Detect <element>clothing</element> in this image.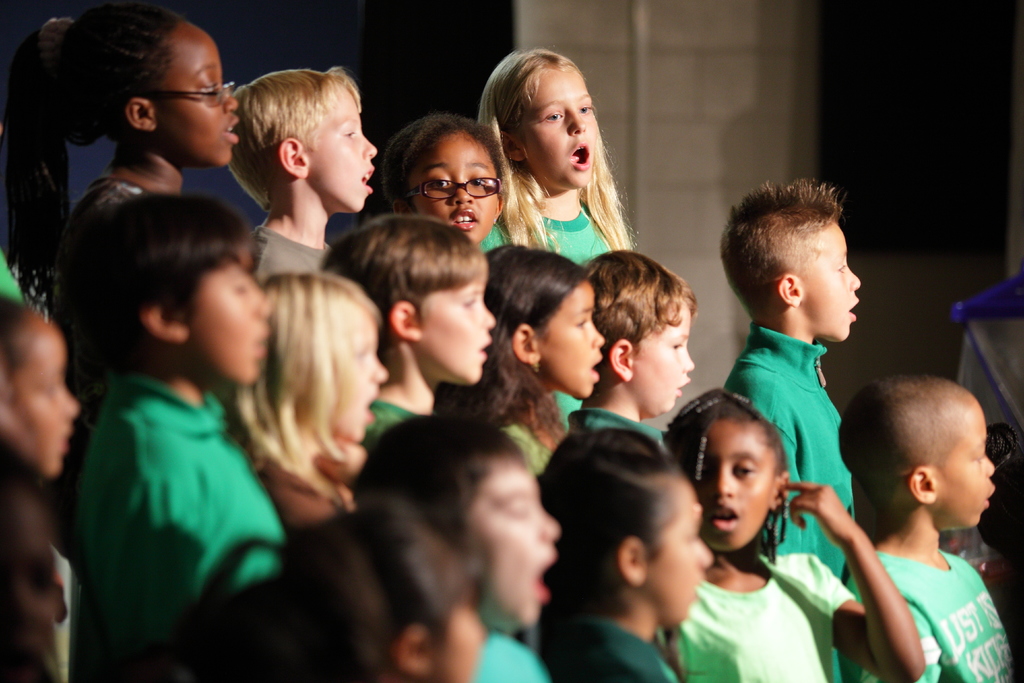
Detection: <region>653, 553, 856, 682</region>.
